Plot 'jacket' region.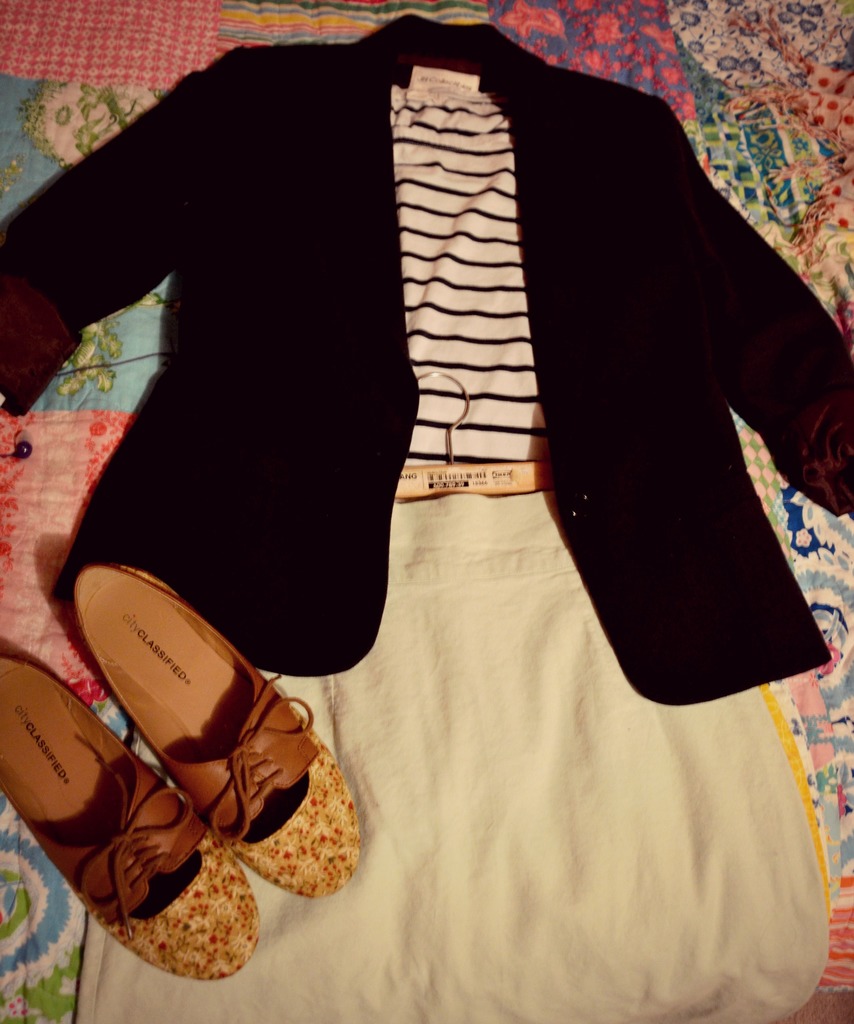
Plotted at region(0, 10, 853, 701).
